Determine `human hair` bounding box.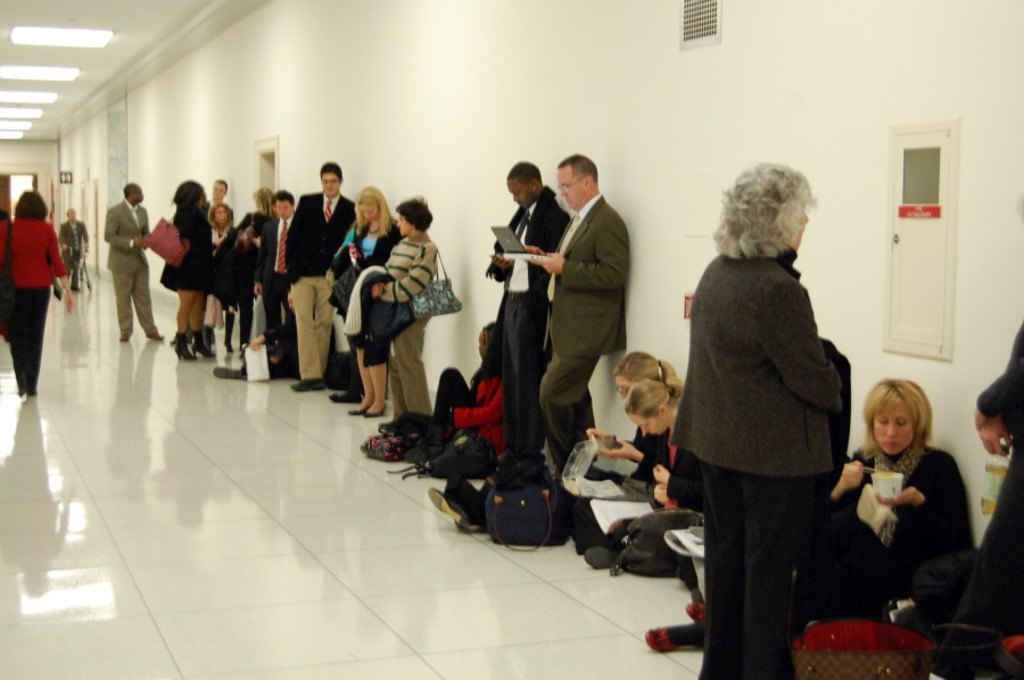
Determined: [left=207, top=200, right=234, bottom=233].
